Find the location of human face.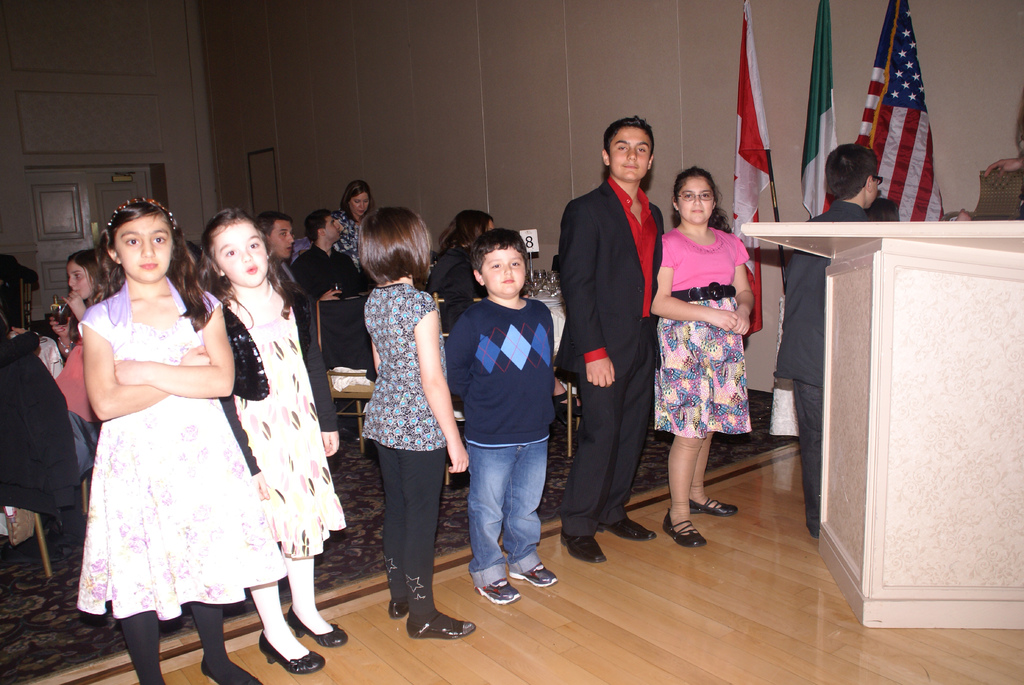
Location: rect(123, 214, 172, 285).
